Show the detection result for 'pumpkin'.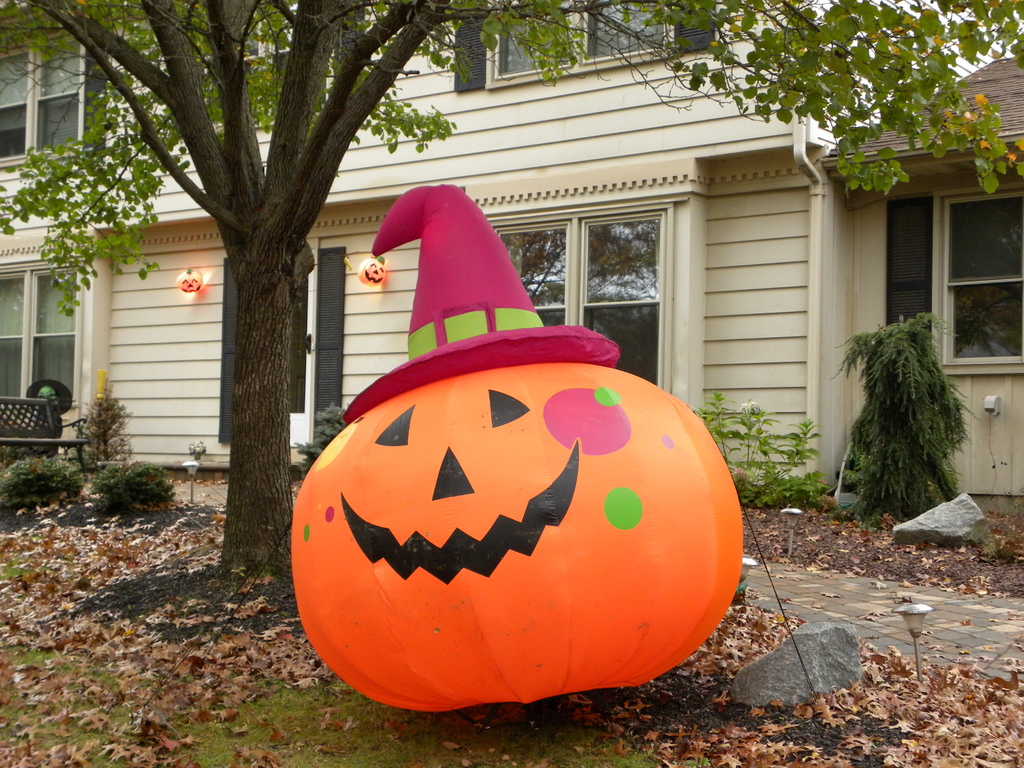
crop(355, 253, 394, 286).
